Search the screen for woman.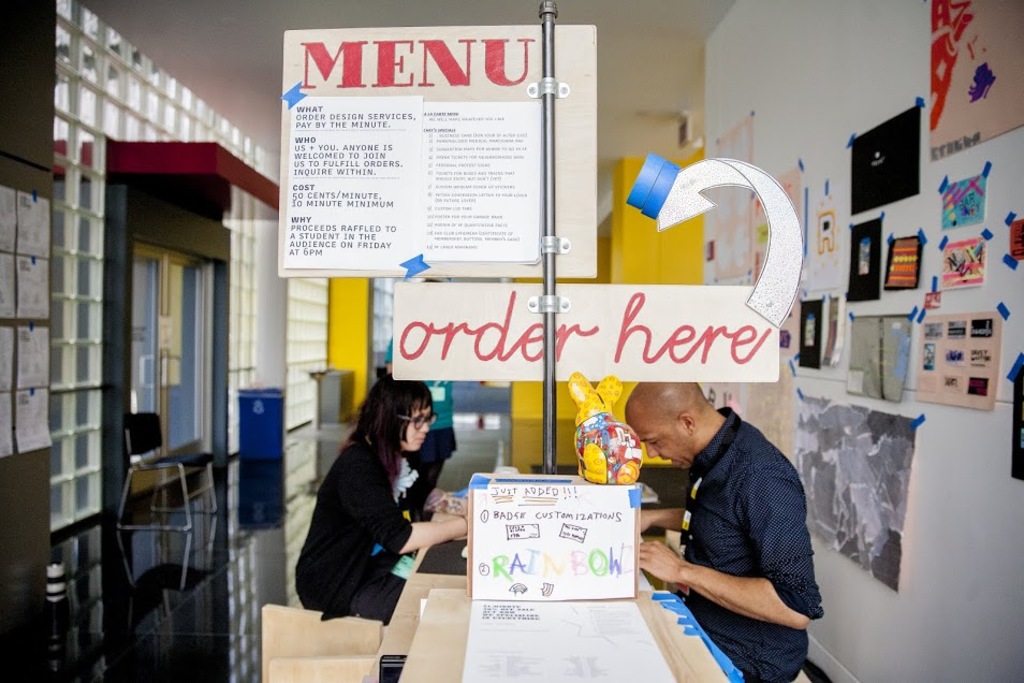
Found at <region>296, 370, 463, 627</region>.
